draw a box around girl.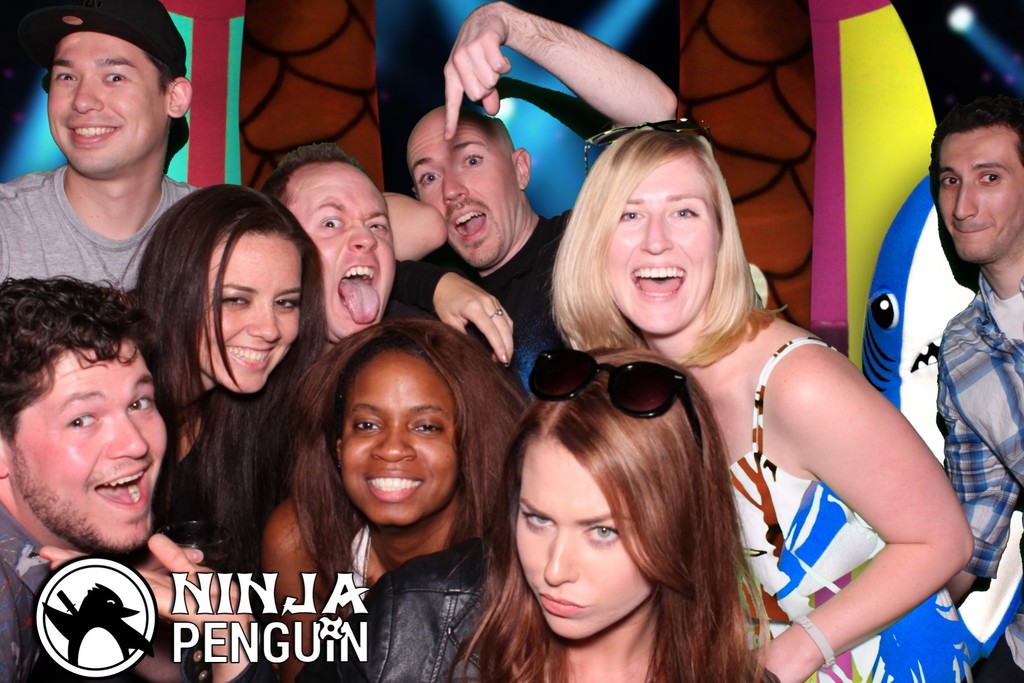
291, 343, 790, 682.
